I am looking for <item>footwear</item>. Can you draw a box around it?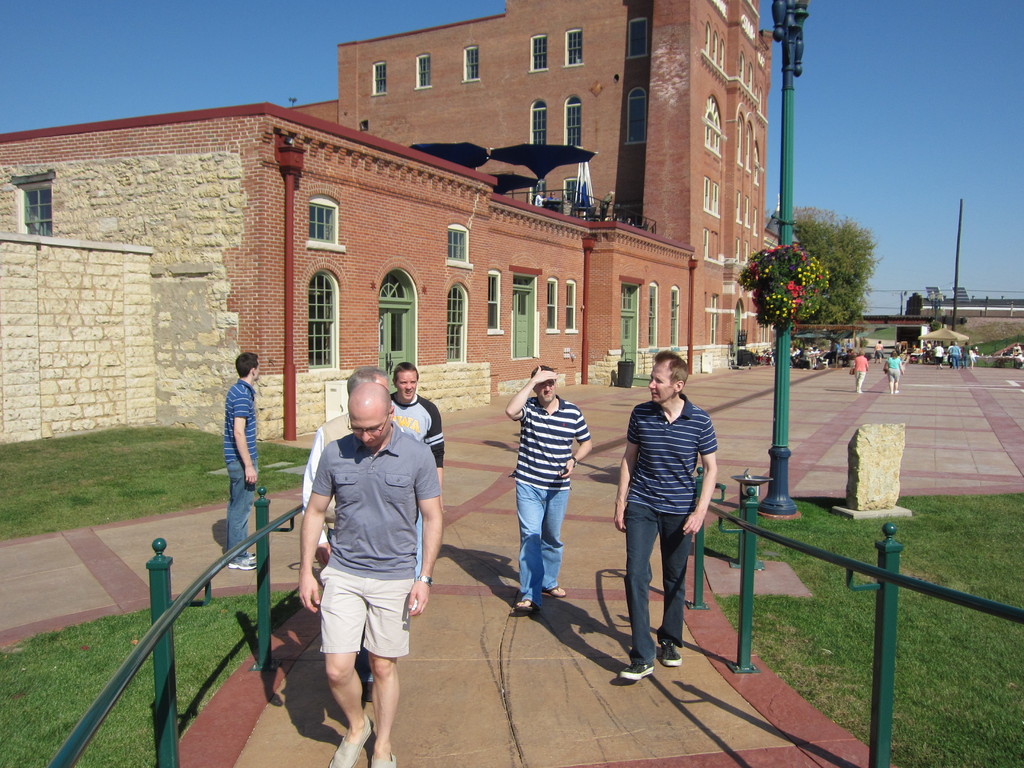
Sure, the bounding box is <bbox>550, 589, 565, 596</bbox>.
